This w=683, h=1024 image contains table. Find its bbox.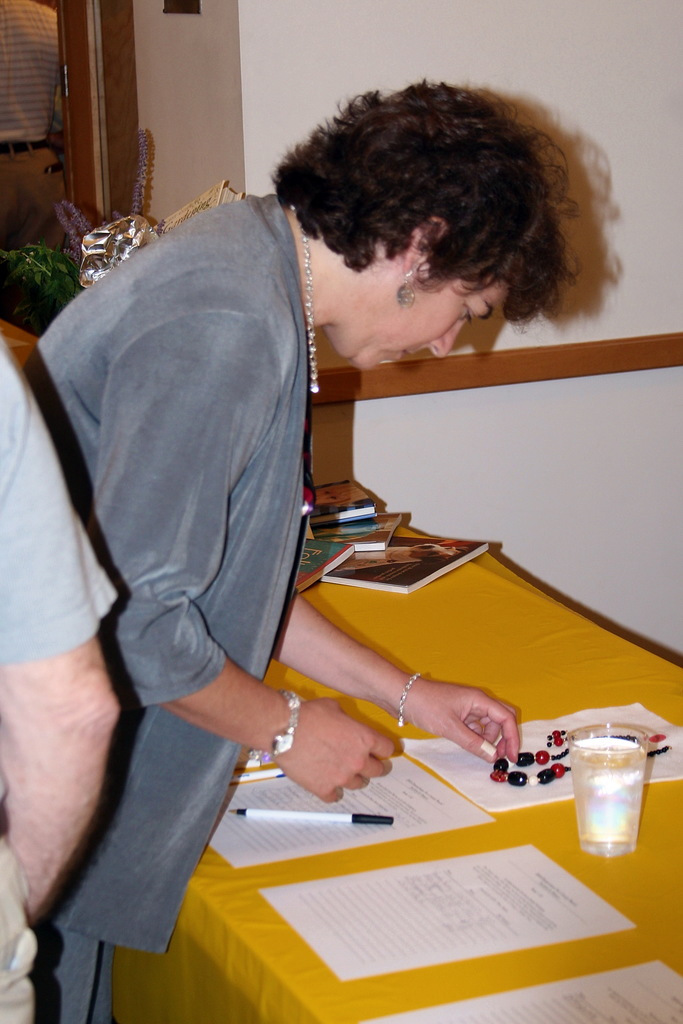
<box>116,518,682,1023</box>.
